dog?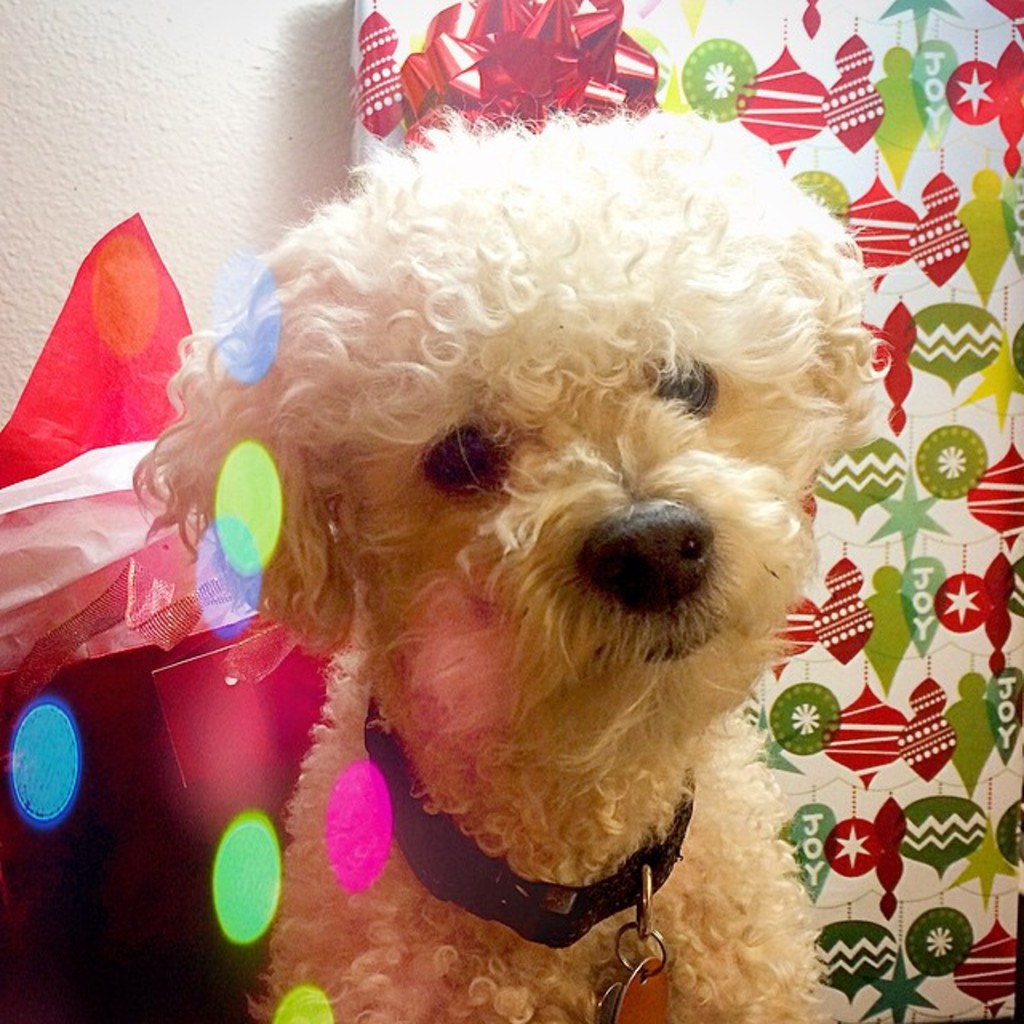
box(131, 98, 896, 1022)
